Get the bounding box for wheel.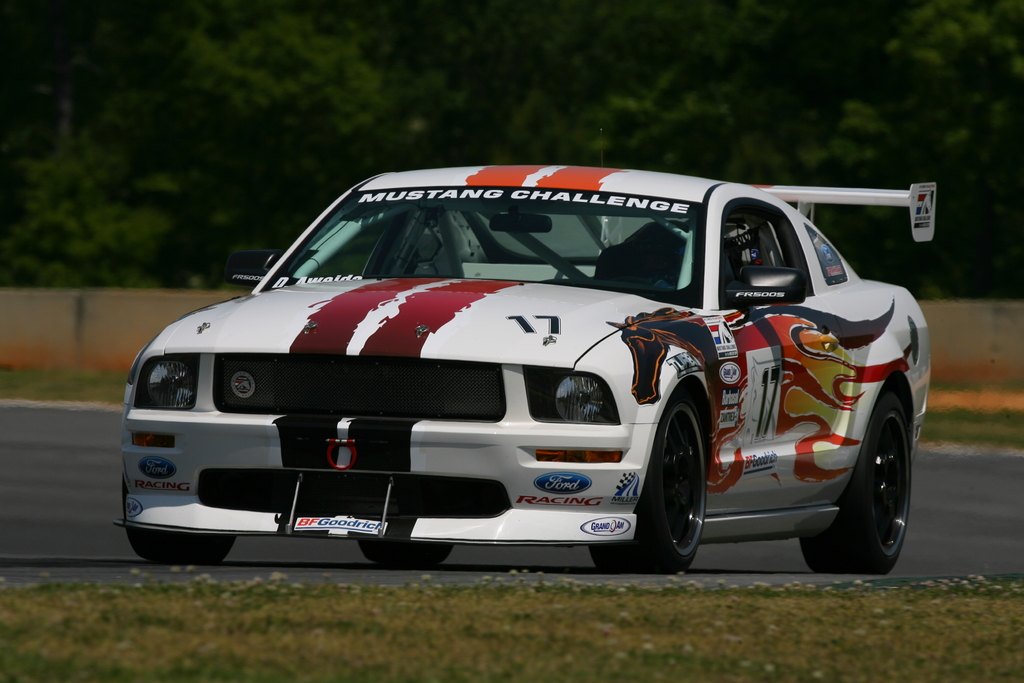
pyautogui.locateOnScreen(358, 539, 447, 572).
